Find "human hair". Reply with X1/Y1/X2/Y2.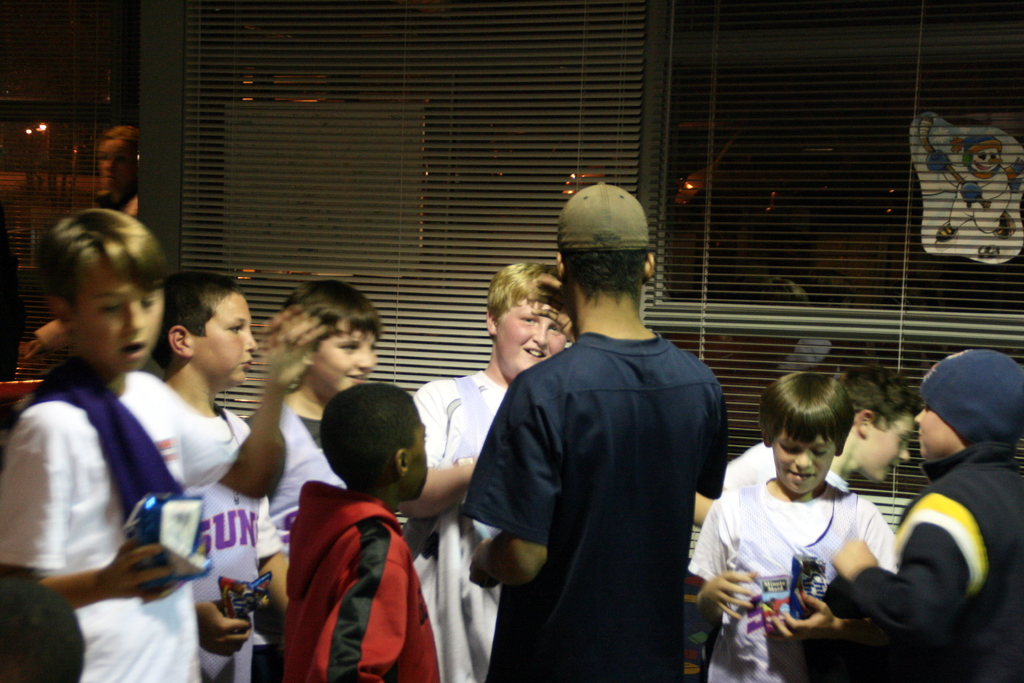
149/270/245/369.
